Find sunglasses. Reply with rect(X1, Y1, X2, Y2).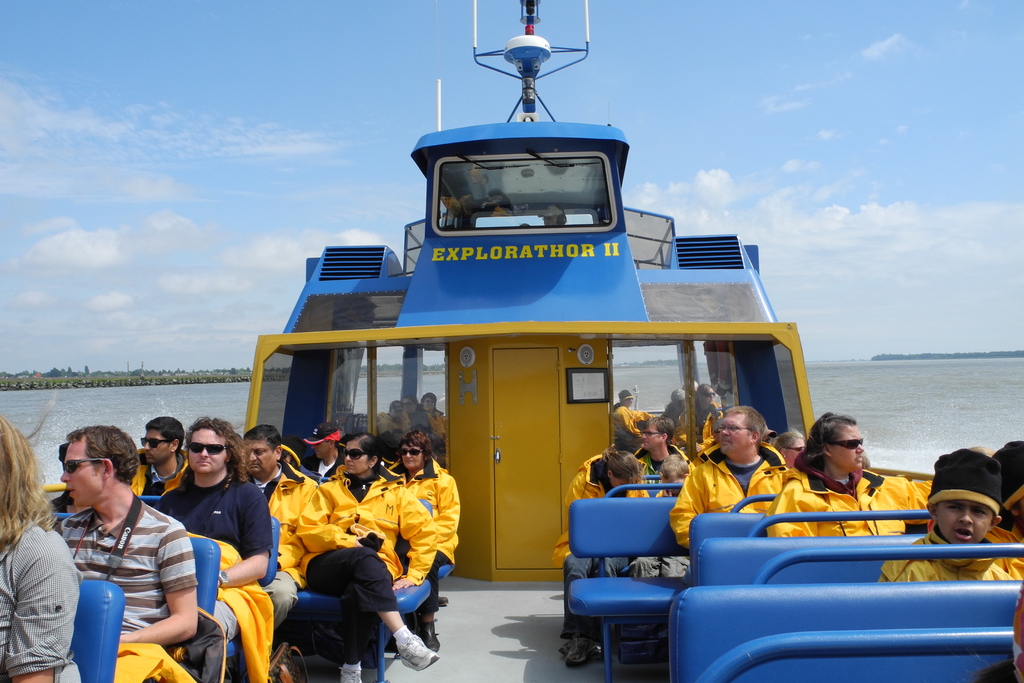
rect(184, 441, 227, 454).
